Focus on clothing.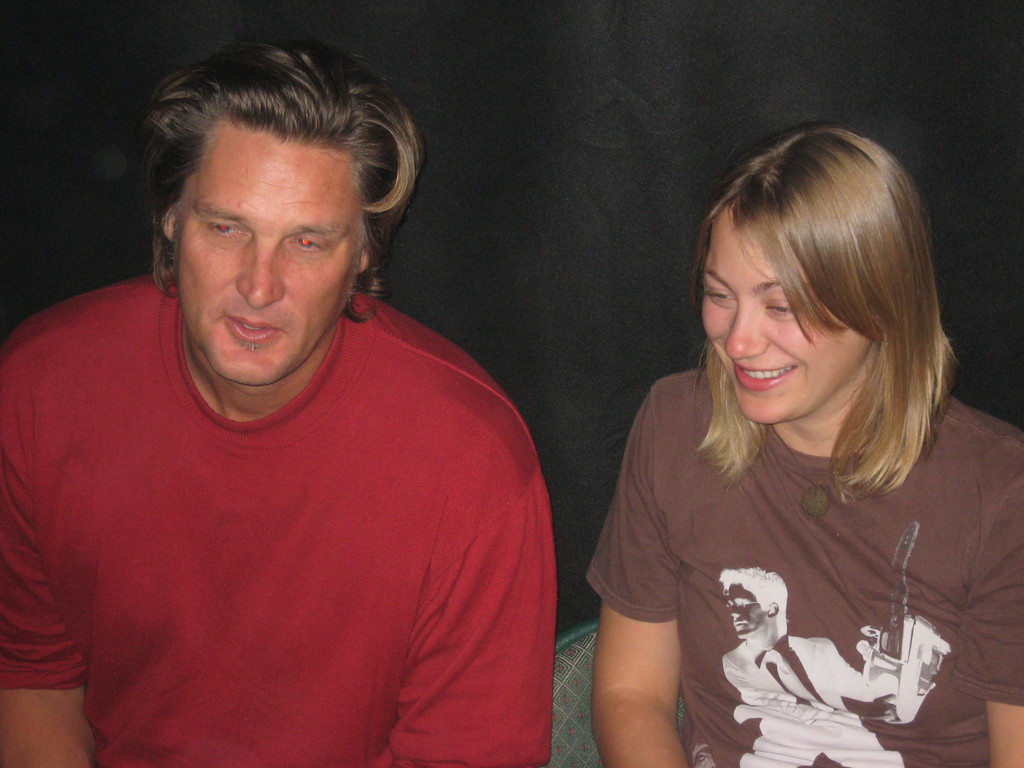
Focused at (580, 368, 1023, 767).
